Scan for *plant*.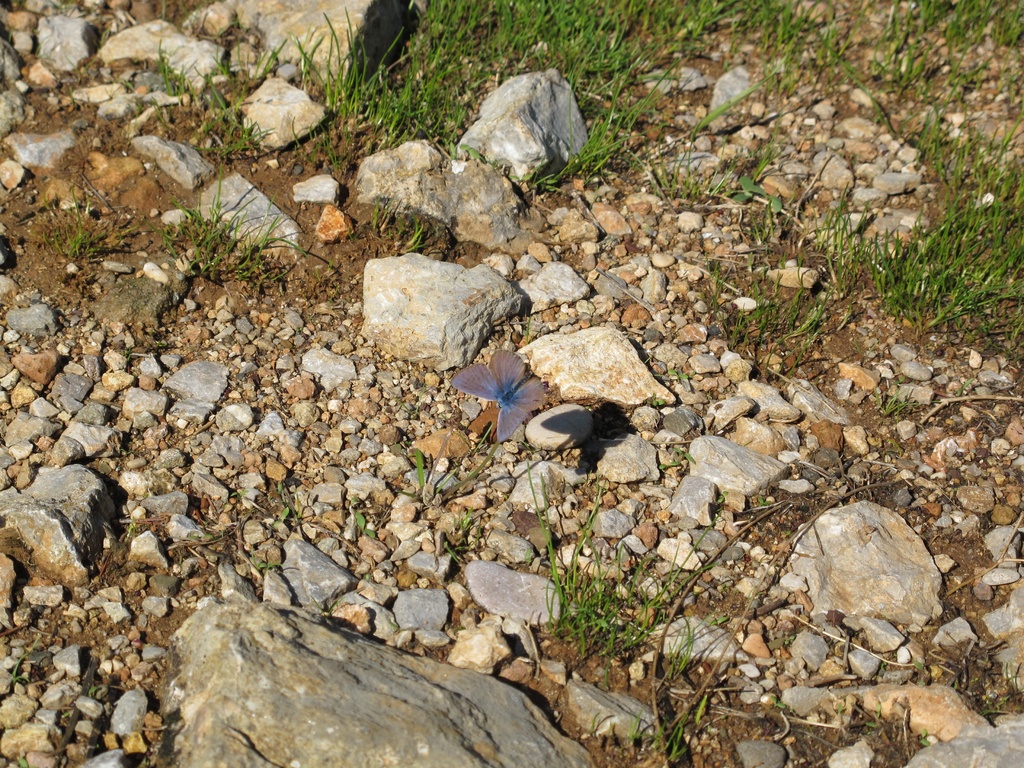
Scan result: bbox(104, 84, 113, 97).
